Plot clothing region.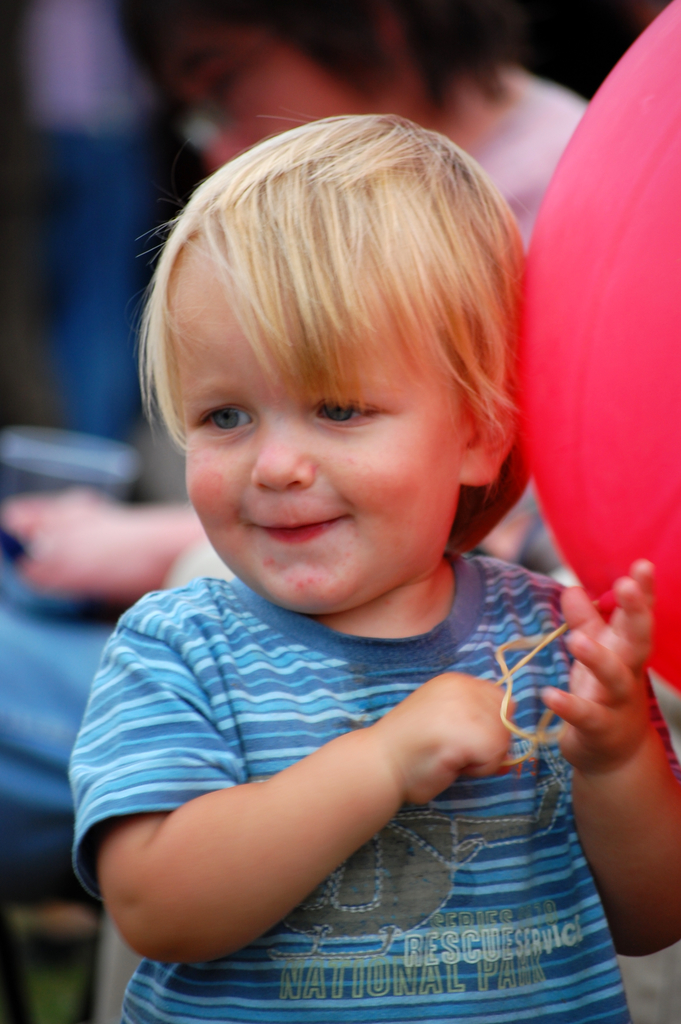
Plotted at (x1=68, y1=563, x2=589, y2=961).
